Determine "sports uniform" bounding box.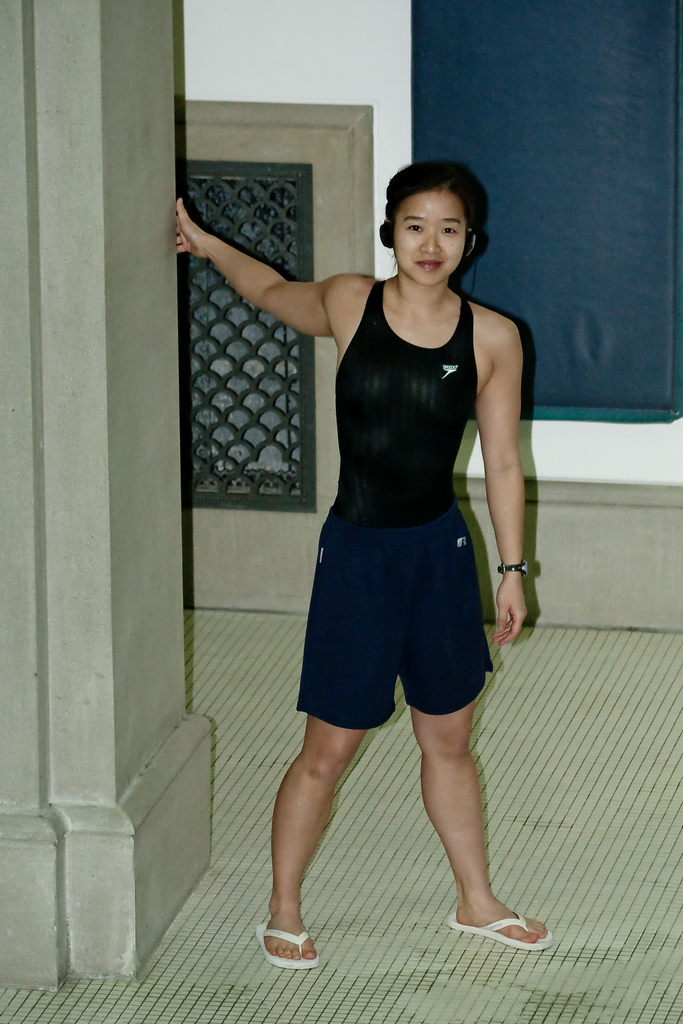
Determined: bbox=[290, 282, 495, 721].
